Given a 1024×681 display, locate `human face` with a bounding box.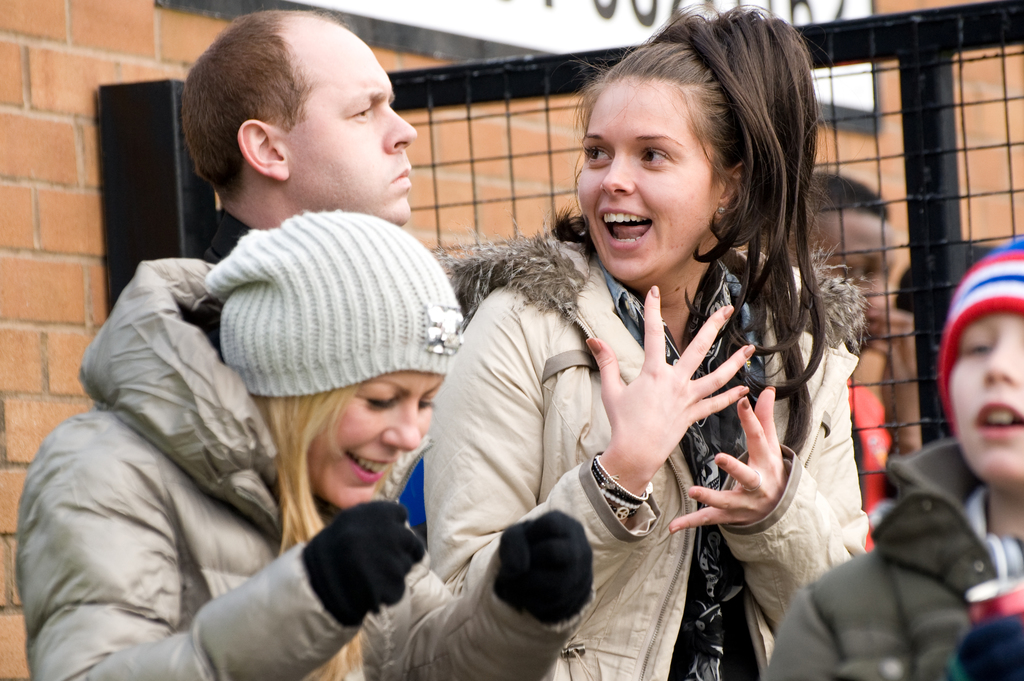
Located: x1=950 y1=314 x2=1023 y2=474.
